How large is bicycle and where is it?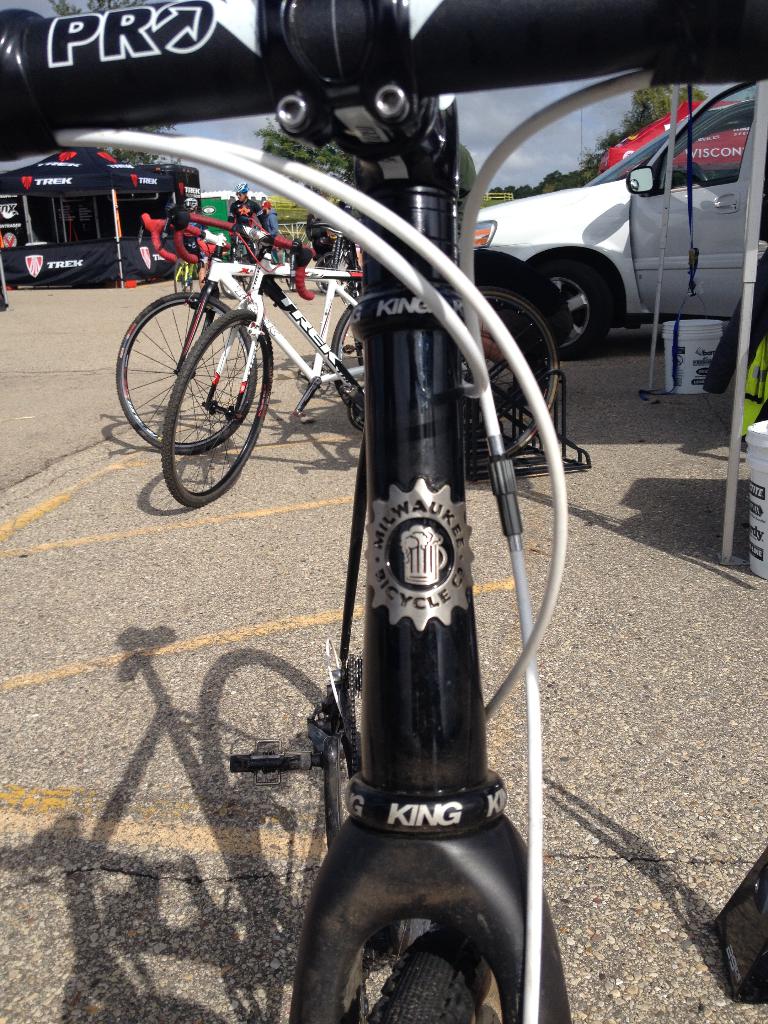
Bounding box: select_region(93, 216, 407, 461).
